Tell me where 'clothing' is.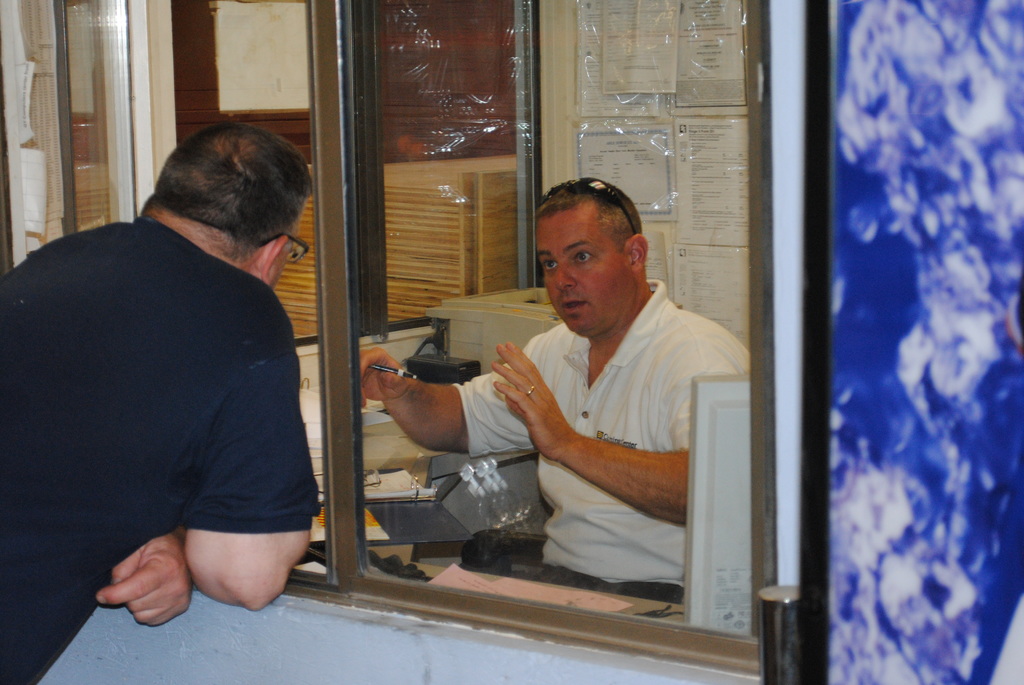
'clothing' is at (x1=20, y1=143, x2=317, y2=629).
